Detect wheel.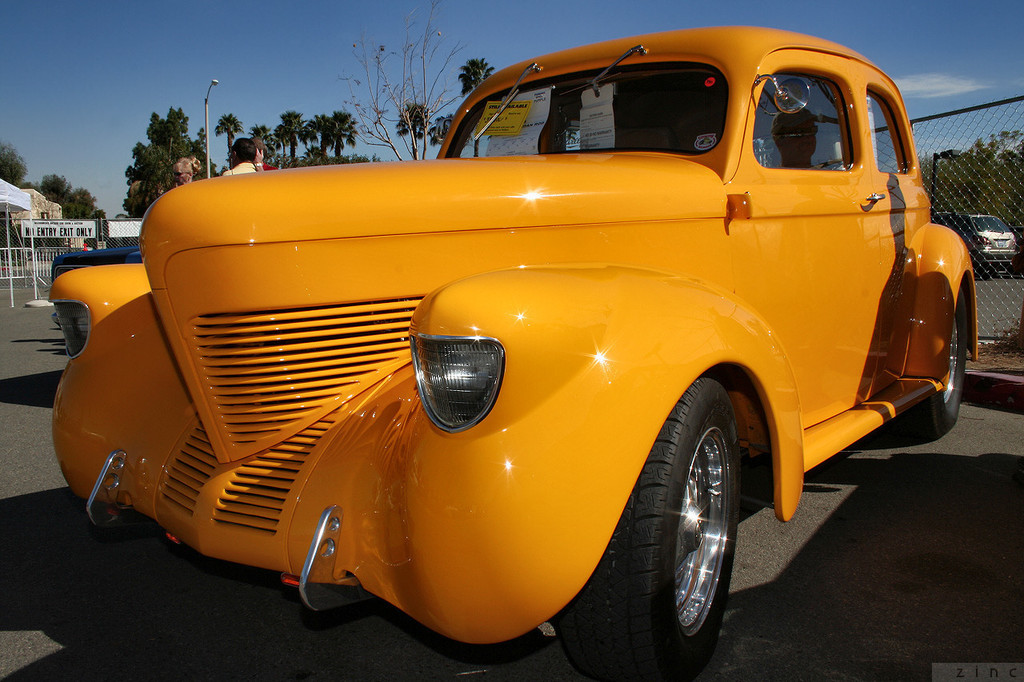
Detected at BBox(883, 297, 970, 448).
